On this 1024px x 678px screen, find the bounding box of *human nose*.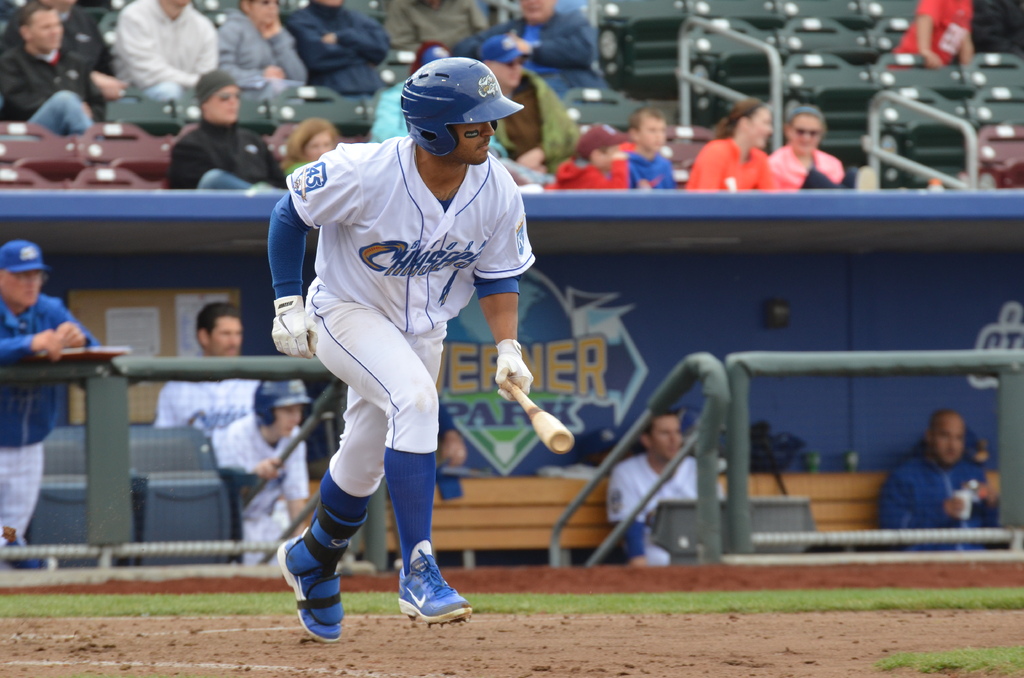
Bounding box: Rect(228, 334, 237, 348).
